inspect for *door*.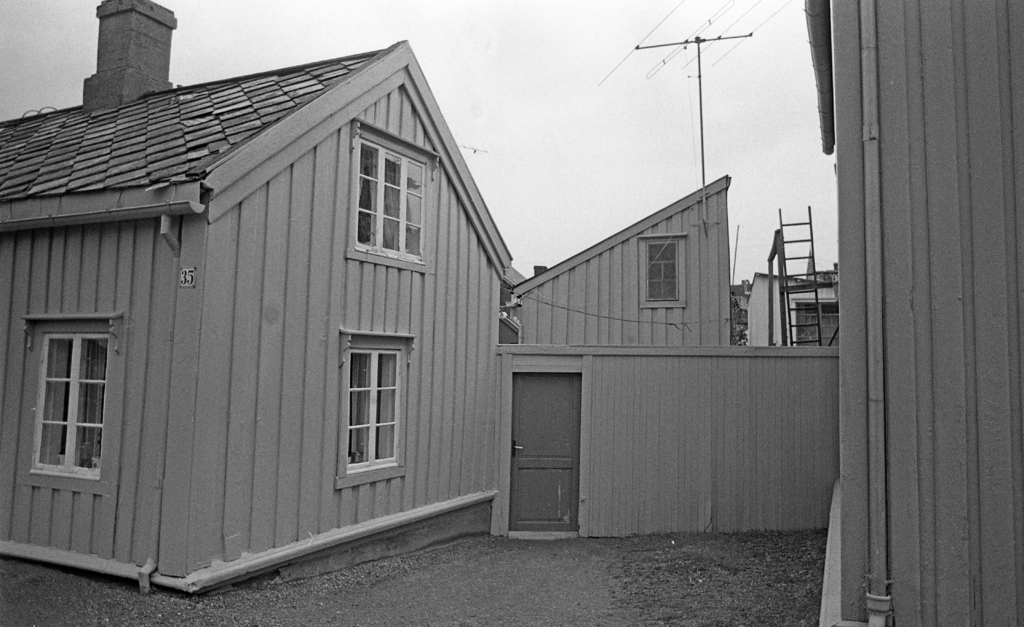
Inspection: region(511, 375, 582, 533).
